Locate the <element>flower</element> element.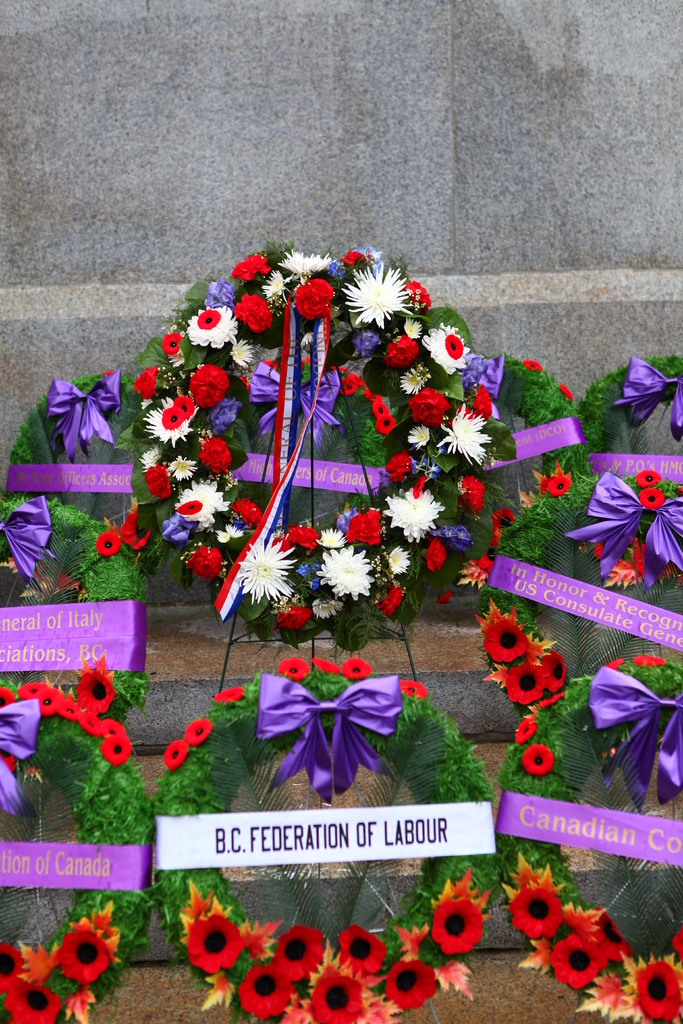
Element bbox: 549 476 570 495.
